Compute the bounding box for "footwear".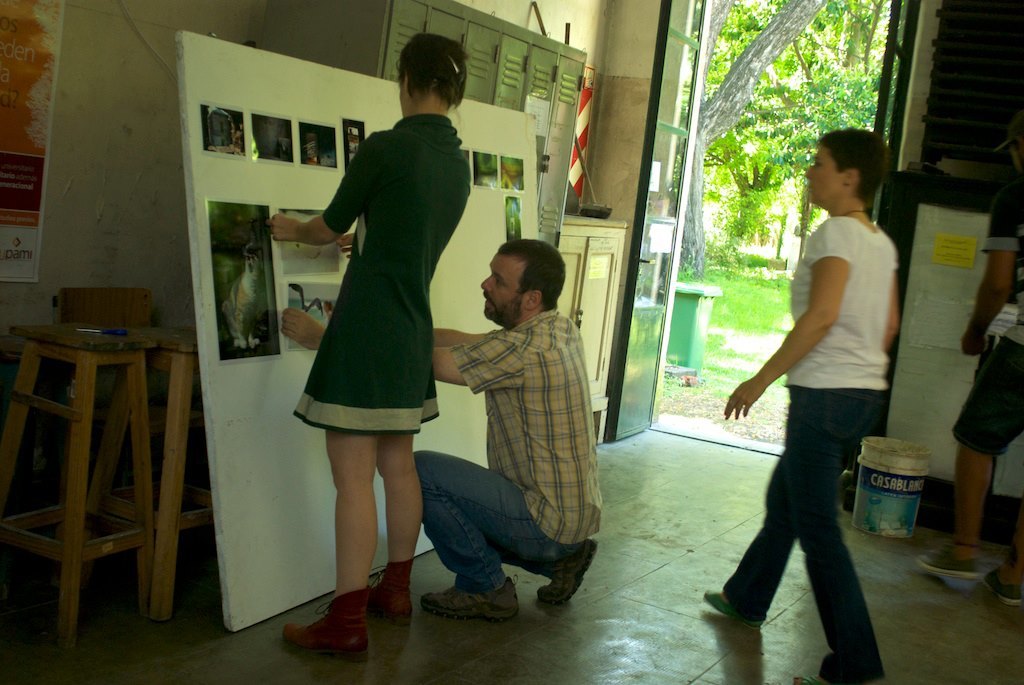
534:538:602:603.
